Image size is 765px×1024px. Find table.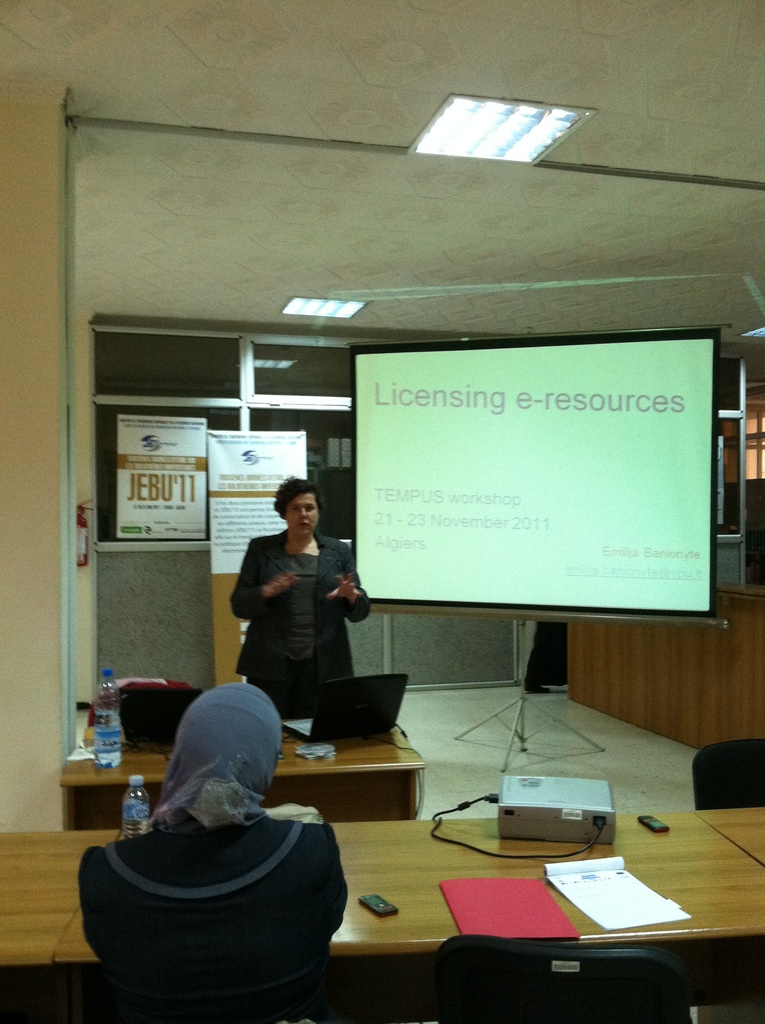
<box>45,808,764,961</box>.
